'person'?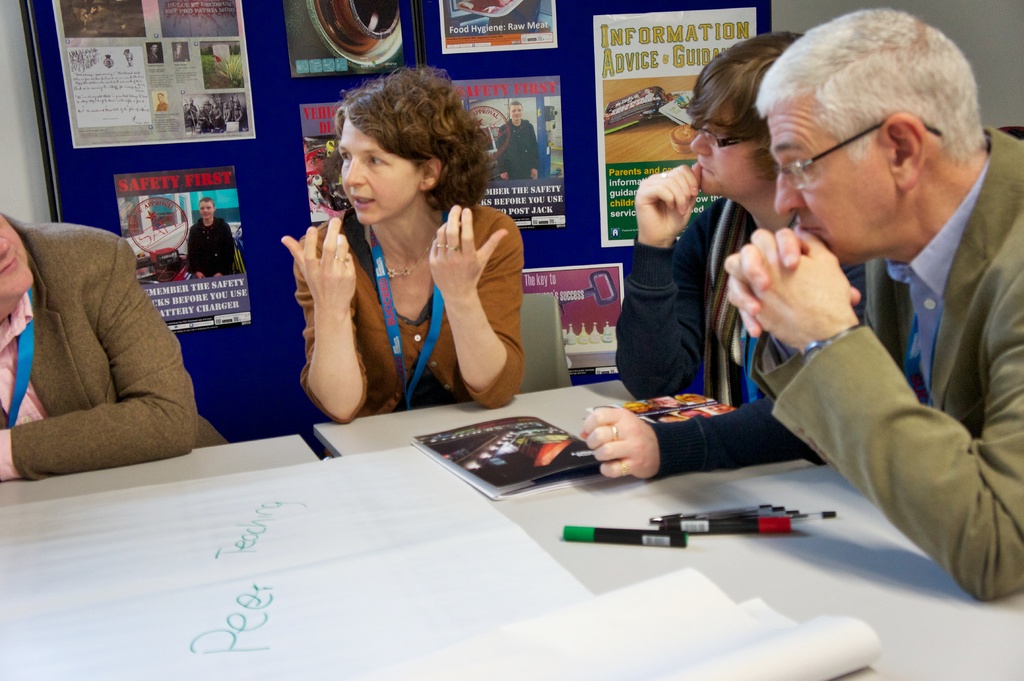
<bbox>493, 99, 561, 177</bbox>
